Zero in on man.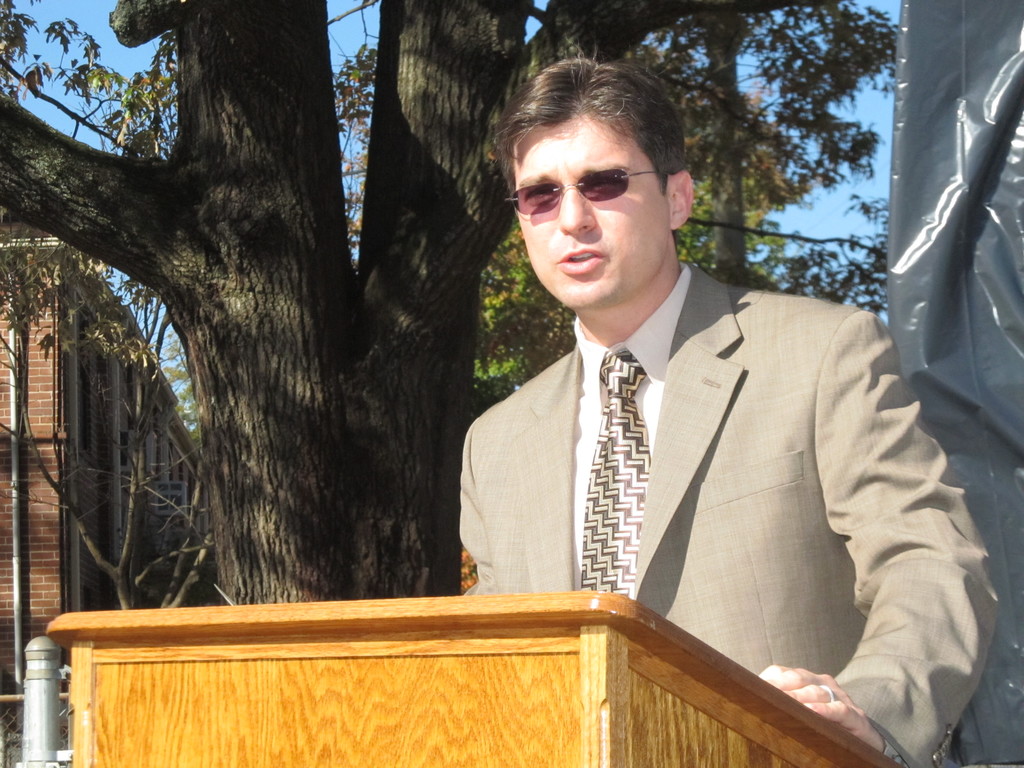
Zeroed in: locate(456, 46, 1002, 767).
